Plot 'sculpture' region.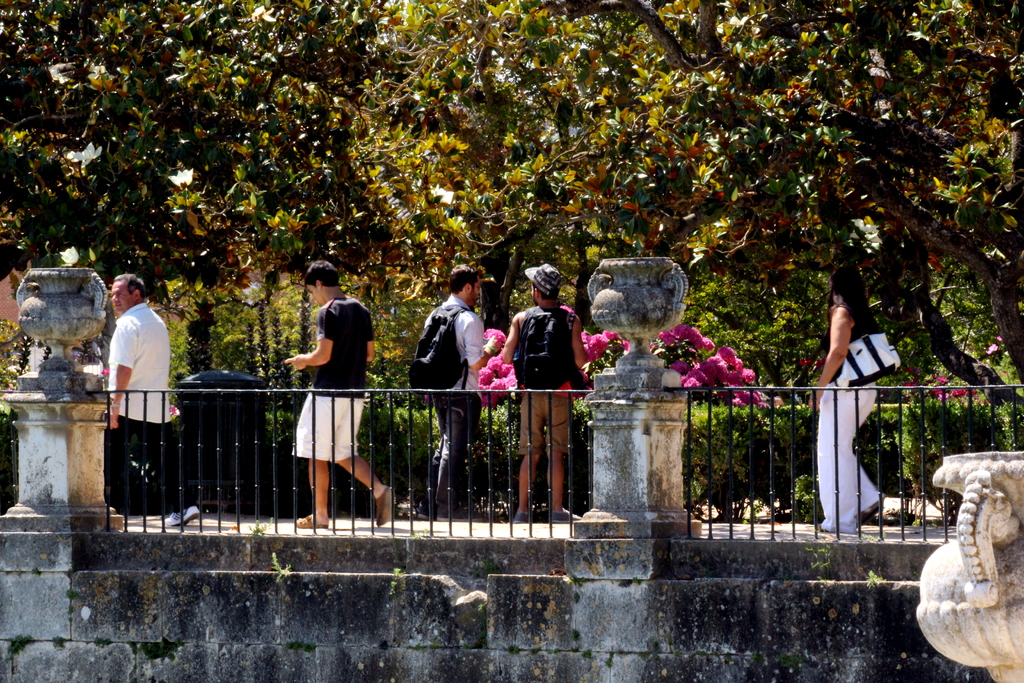
Plotted at locate(0, 261, 116, 411).
